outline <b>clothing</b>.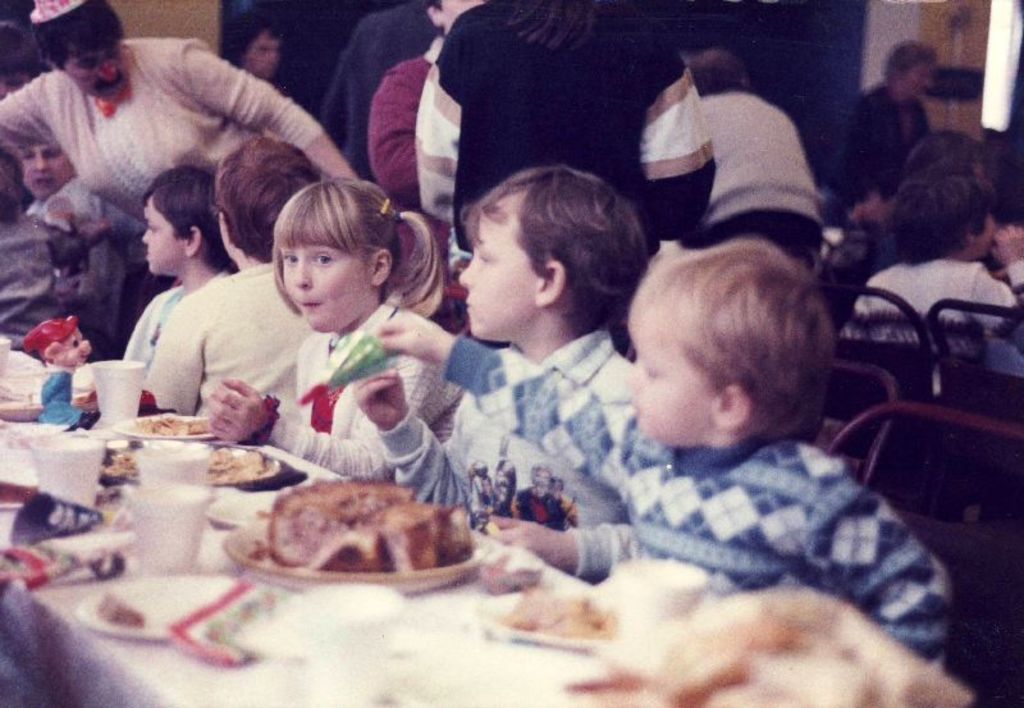
Outline: [256,297,462,478].
